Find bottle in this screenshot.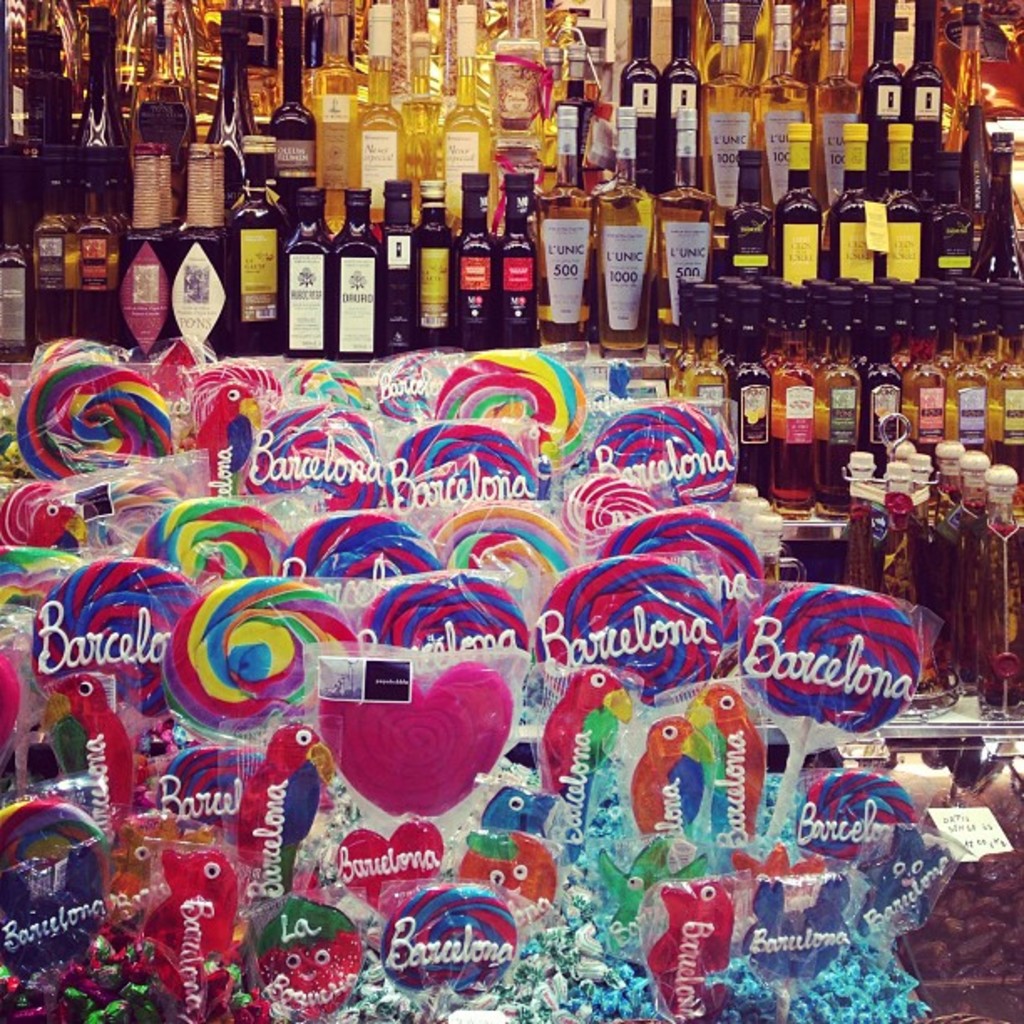
The bounding box for bottle is [127,0,192,207].
